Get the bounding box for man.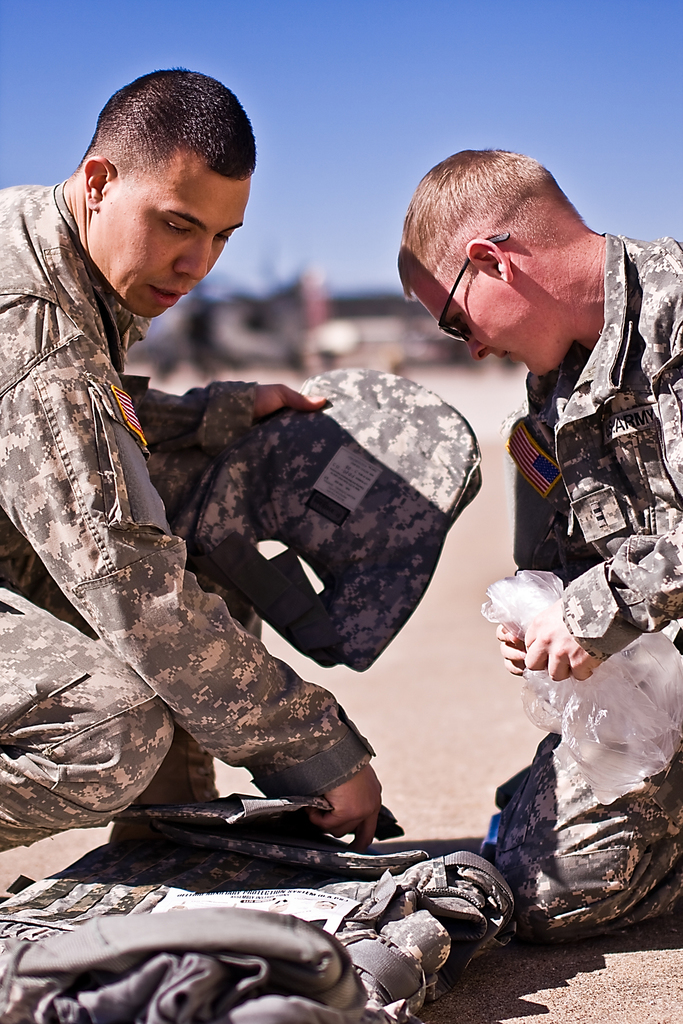
rect(28, 136, 518, 883).
